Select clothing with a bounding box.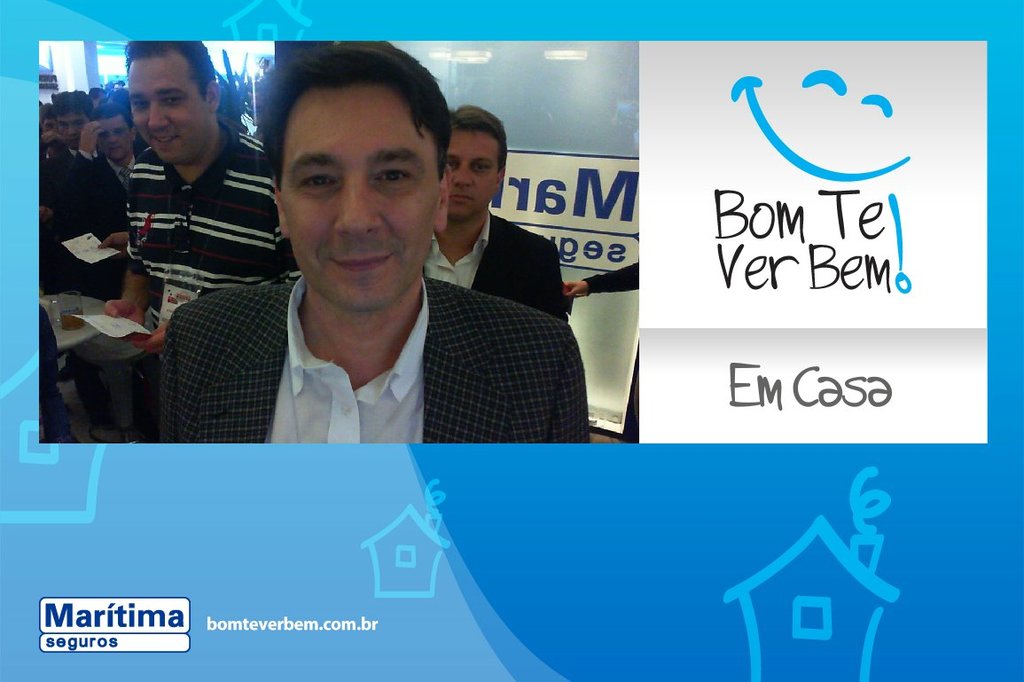
l=421, t=208, r=570, b=319.
